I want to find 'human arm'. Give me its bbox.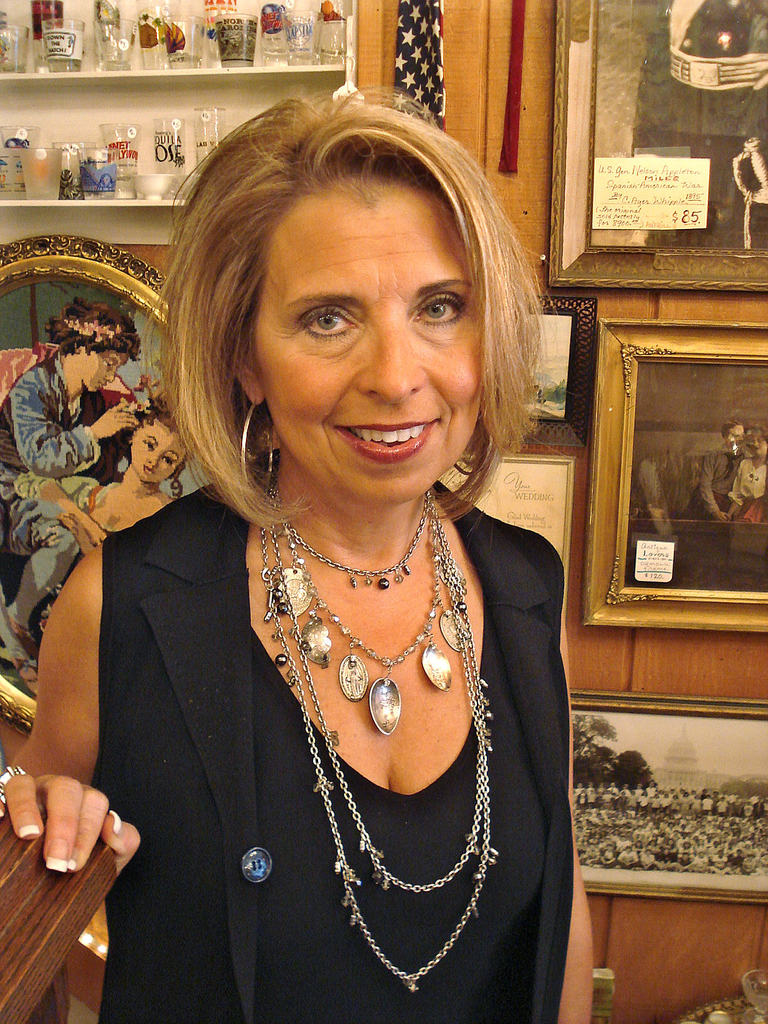
pyautogui.locateOnScreen(7, 524, 110, 906).
